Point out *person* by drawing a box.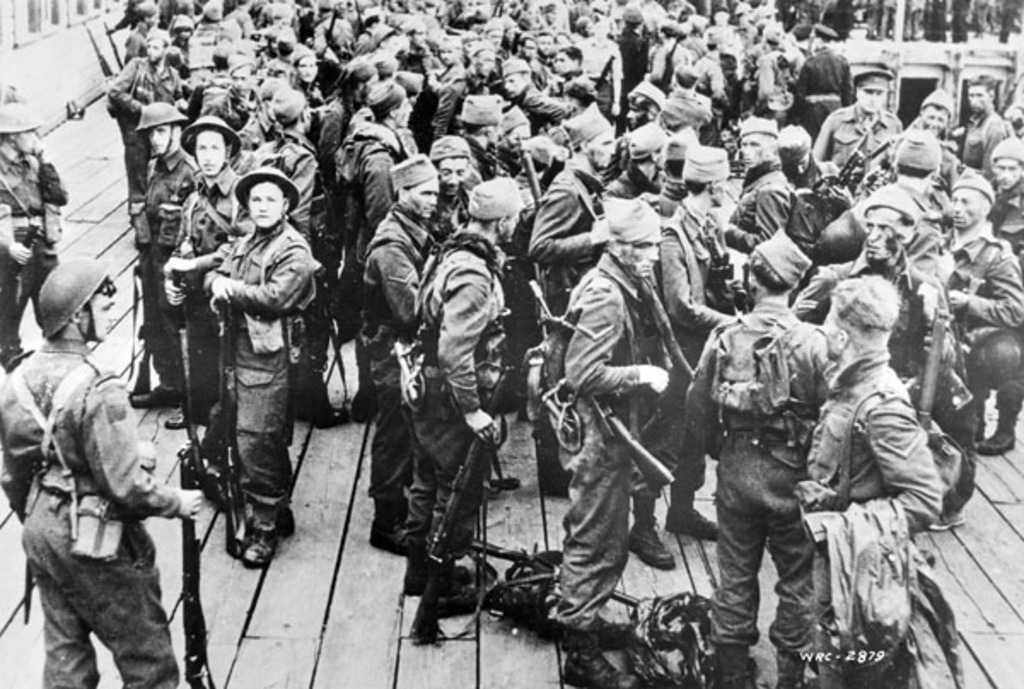
(425,135,473,244).
